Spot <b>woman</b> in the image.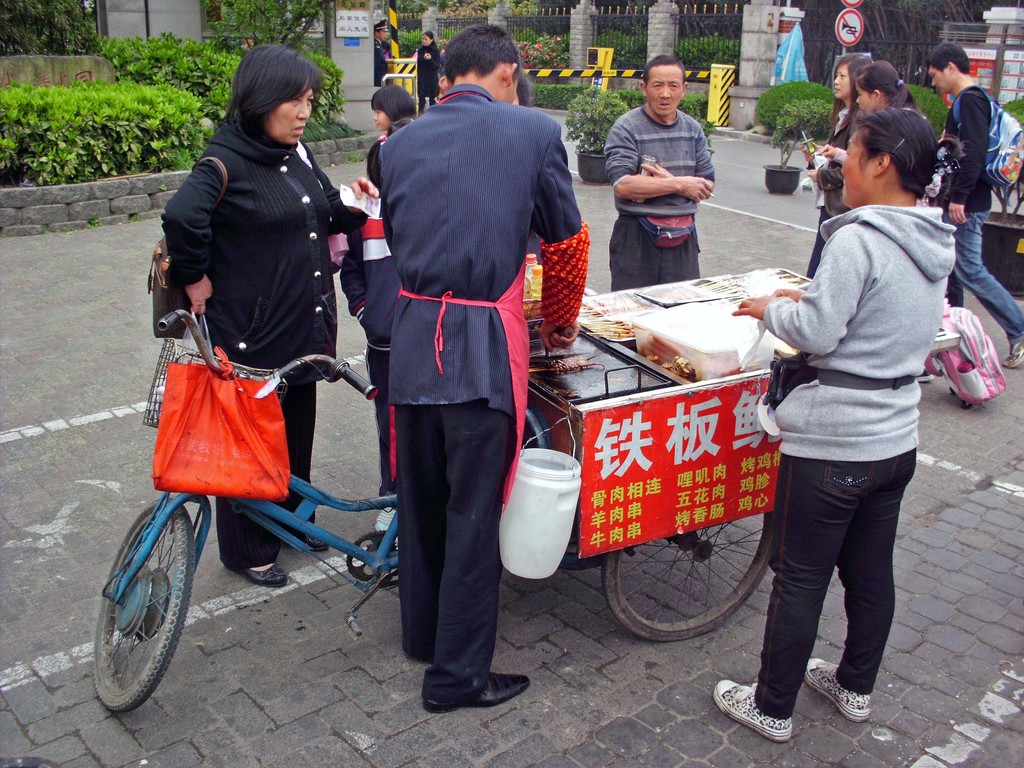
<b>woman</b> found at <region>414, 27, 442, 124</region>.
